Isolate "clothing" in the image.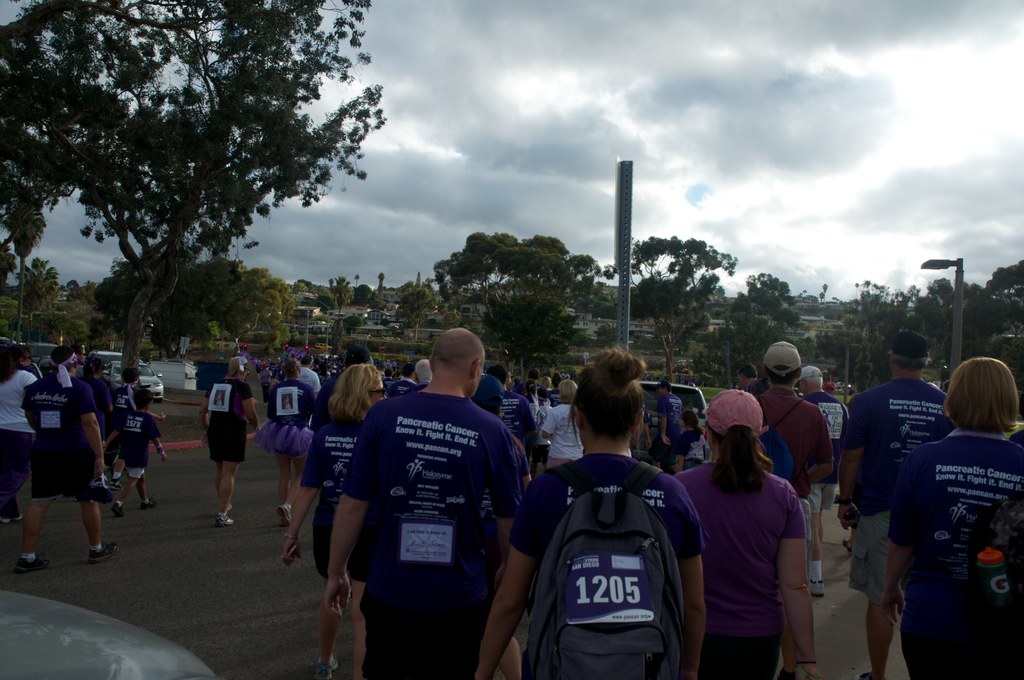
Isolated region: detection(341, 355, 520, 665).
